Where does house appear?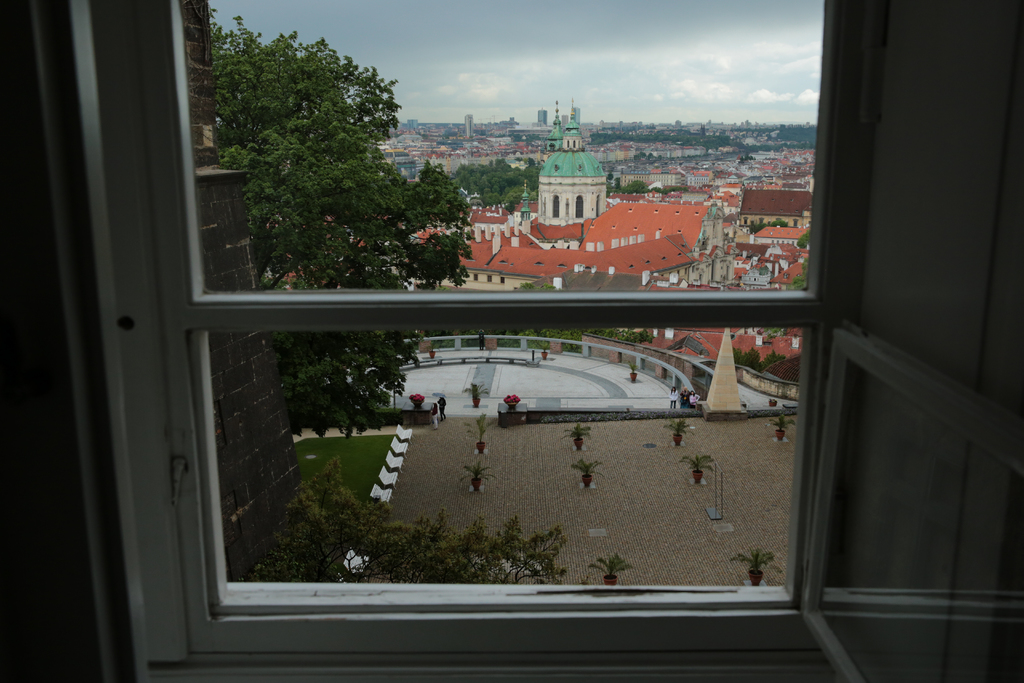
Appears at l=477, t=231, r=698, b=278.
